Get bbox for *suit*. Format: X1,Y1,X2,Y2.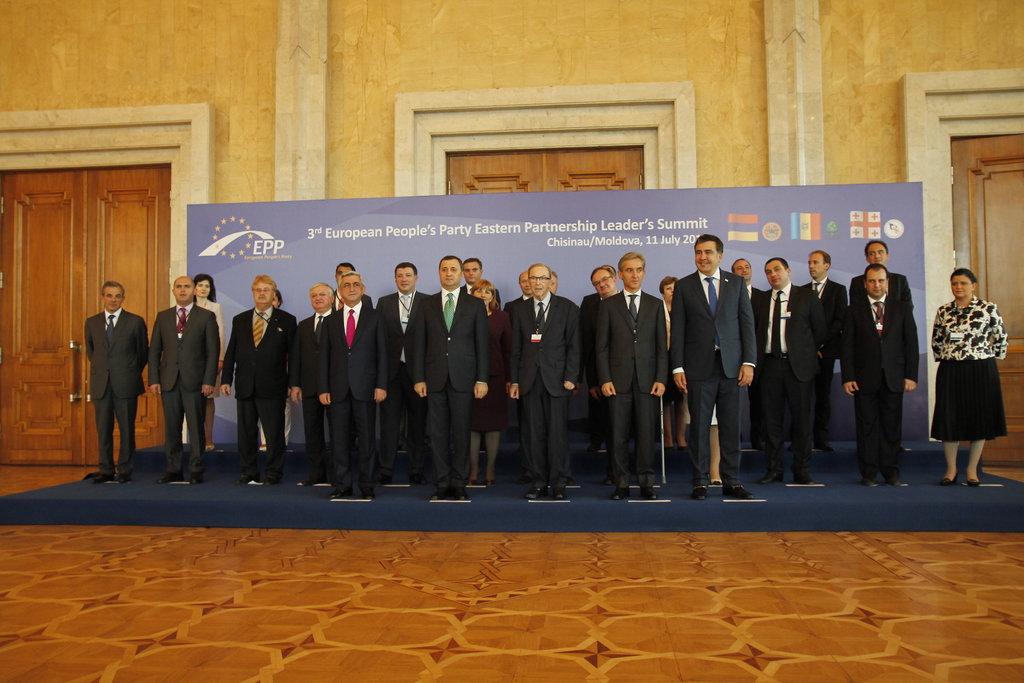
334,288,374,442.
